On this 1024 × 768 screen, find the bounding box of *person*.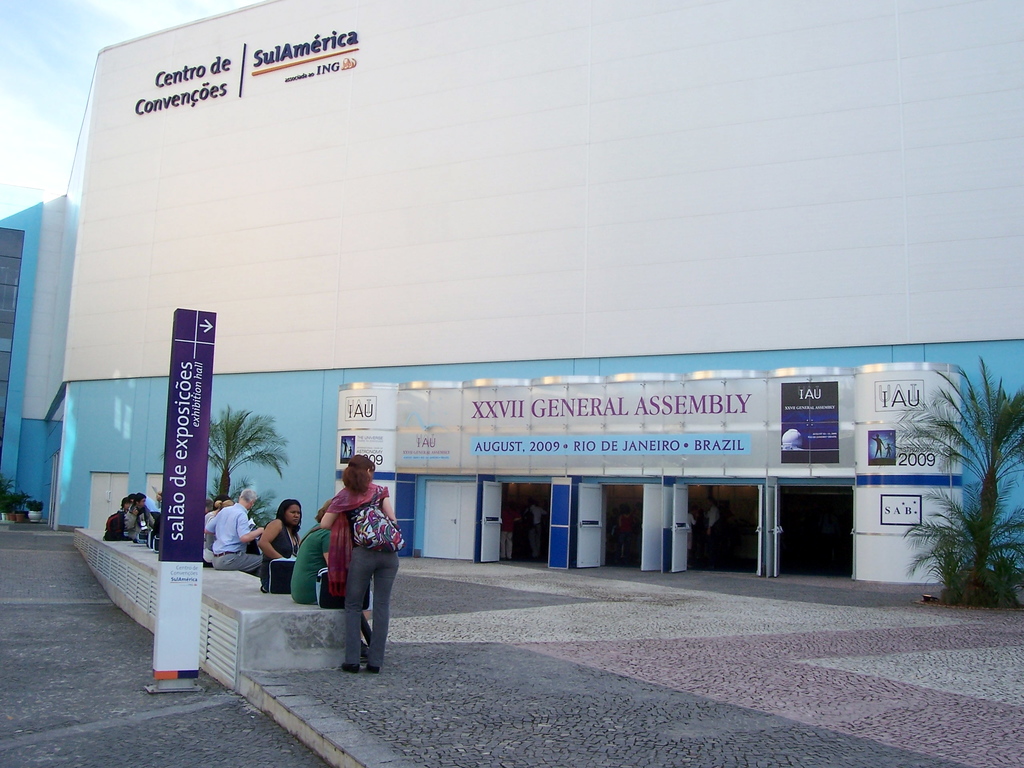
Bounding box: x1=257 y1=492 x2=308 y2=597.
